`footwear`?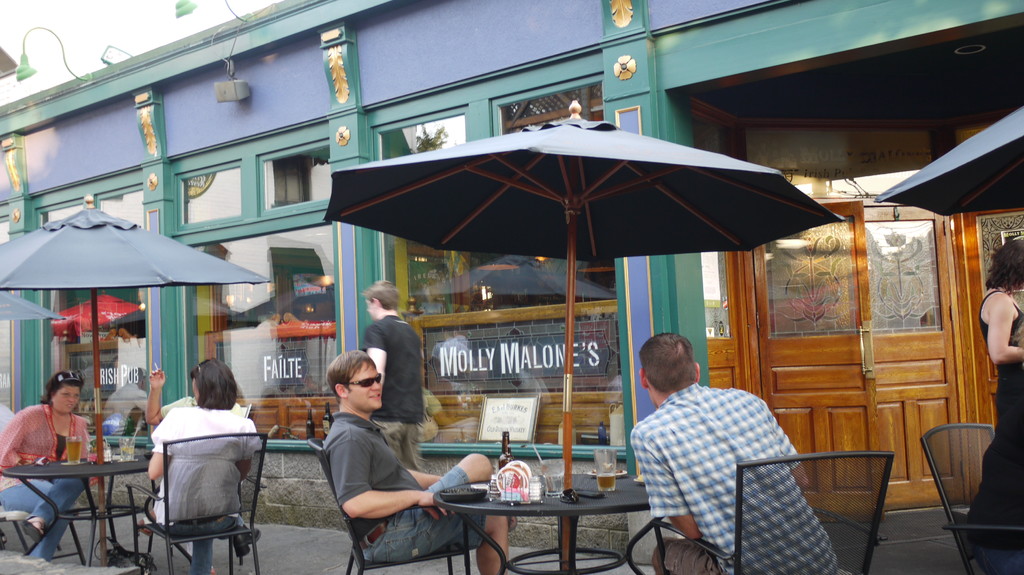
region(230, 527, 260, 560)
